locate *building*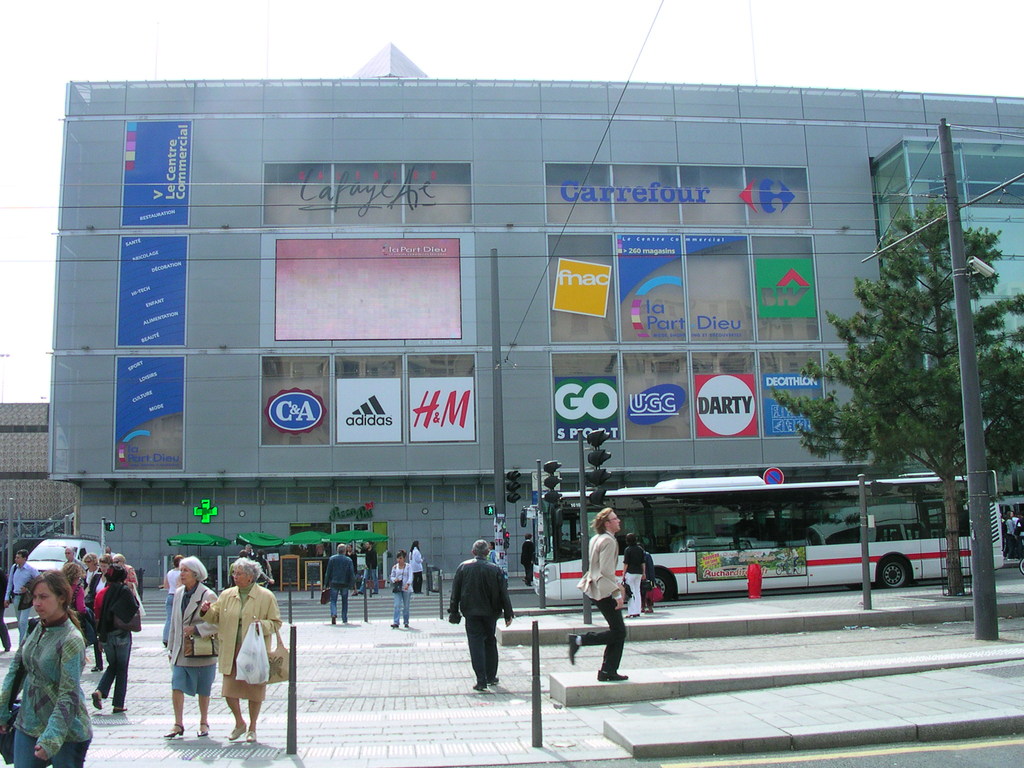
<box>0,399,77,550</box>
